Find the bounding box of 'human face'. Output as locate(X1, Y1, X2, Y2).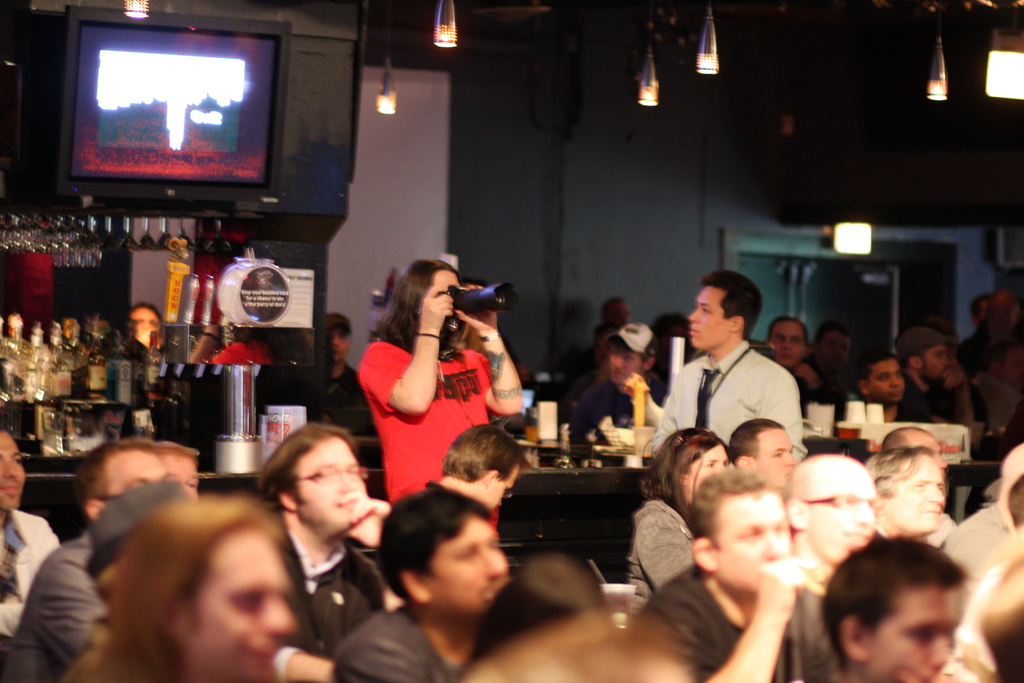
locate(776, 323, 802, 366).
